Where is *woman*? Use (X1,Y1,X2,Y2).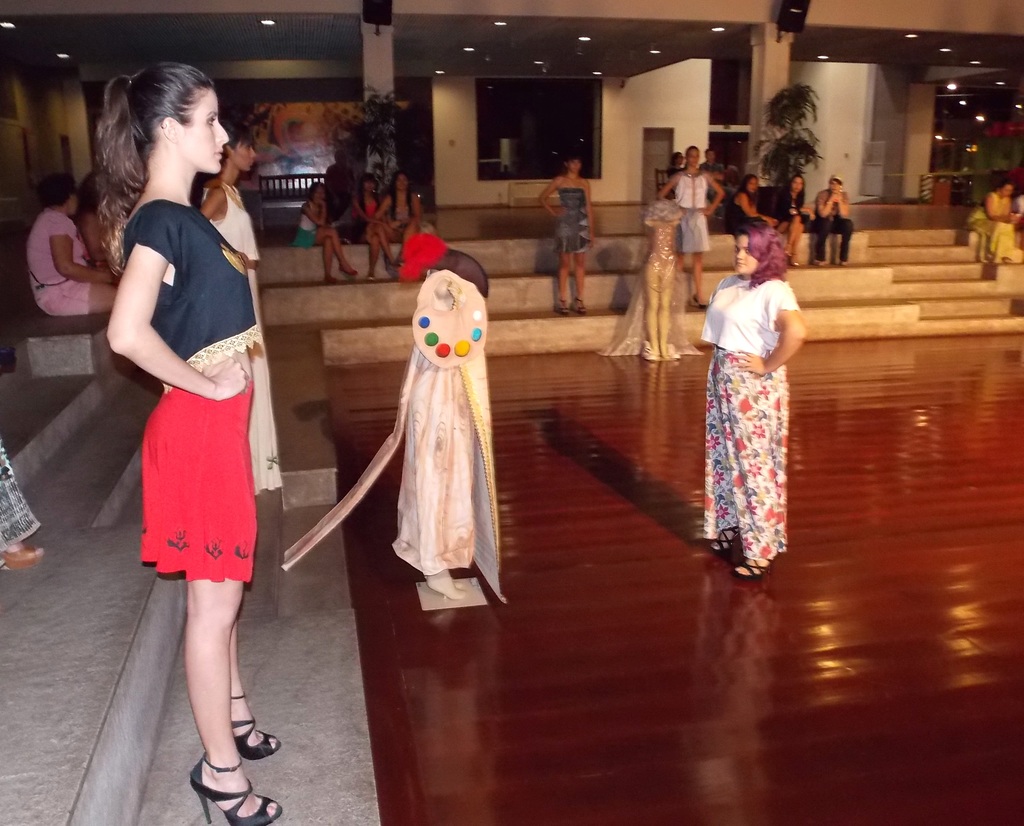
(100,60,282,823).
